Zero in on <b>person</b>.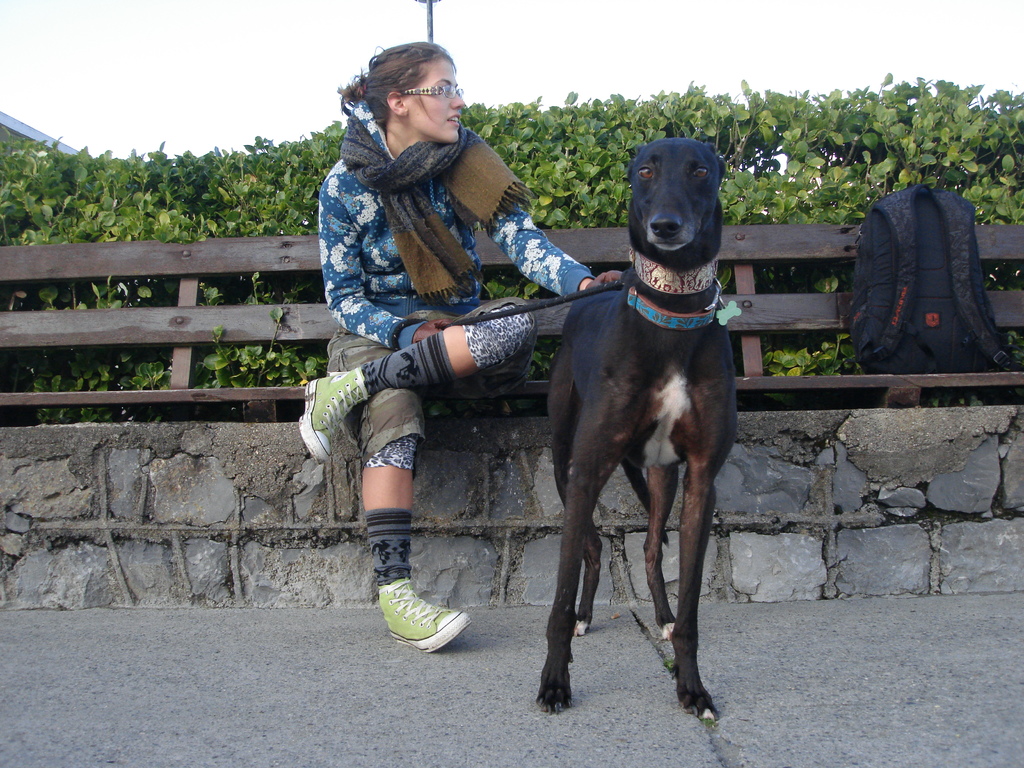
Zeroed in: 297,39,624,654.
